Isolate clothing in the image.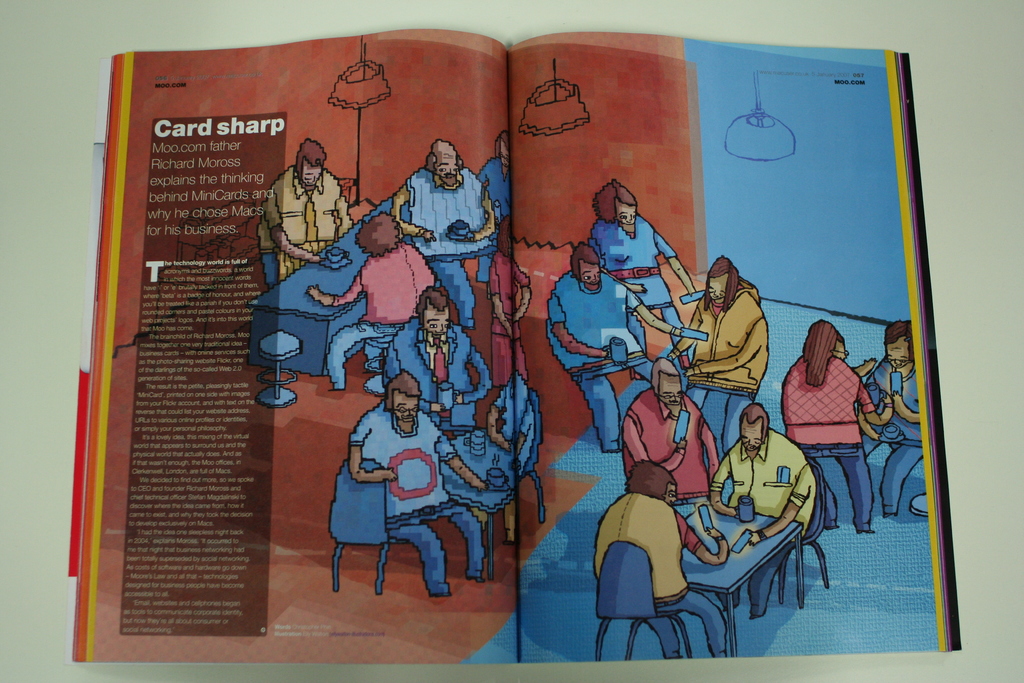
Isolated region: <bbox>396, 164, 493, 333</bbox>.
